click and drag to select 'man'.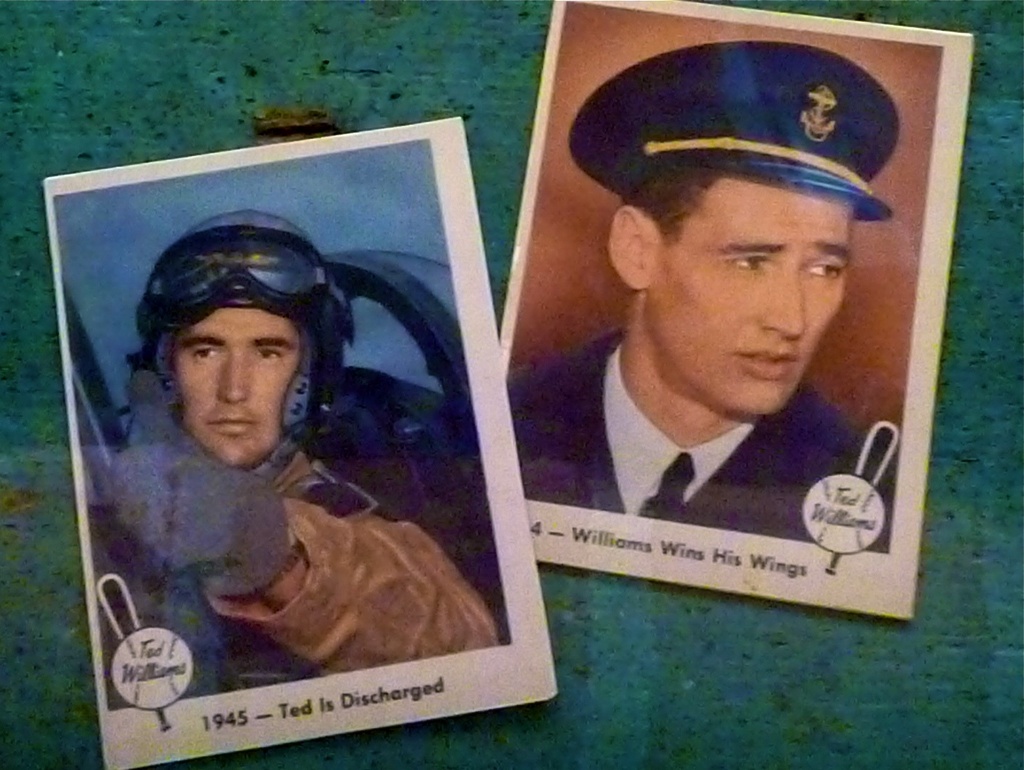
Selection: (x1=76, y1=208, x2=514, y2=702).
